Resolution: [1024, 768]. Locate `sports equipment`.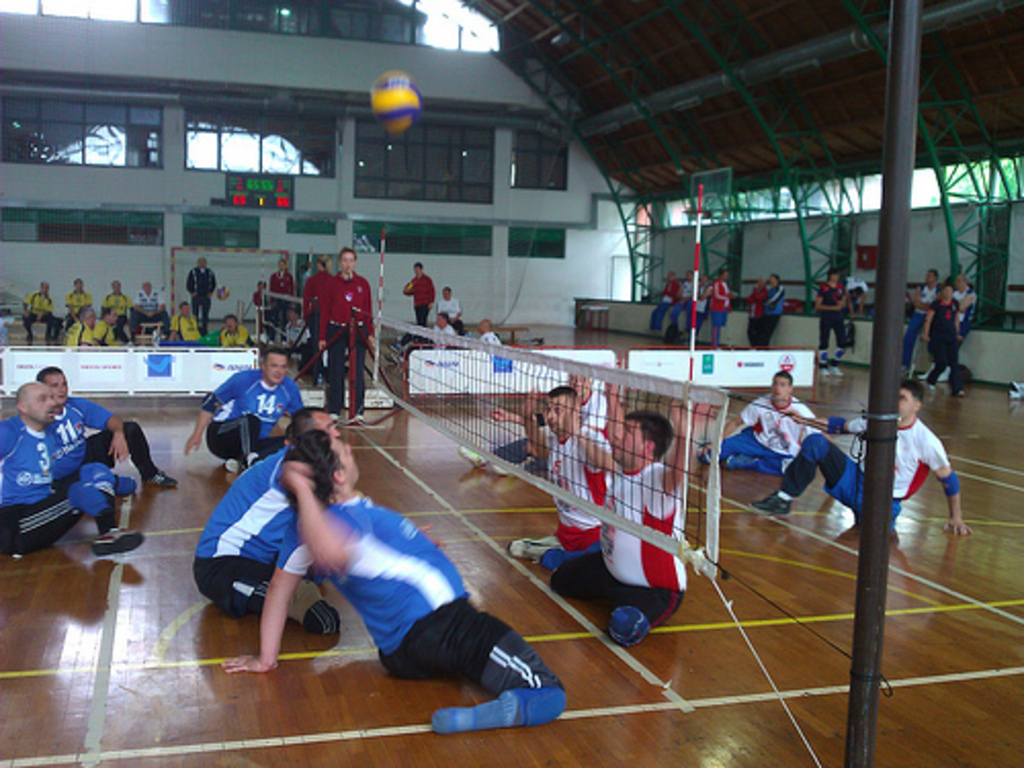
left=811, top=350, right=825, bottom=365.
